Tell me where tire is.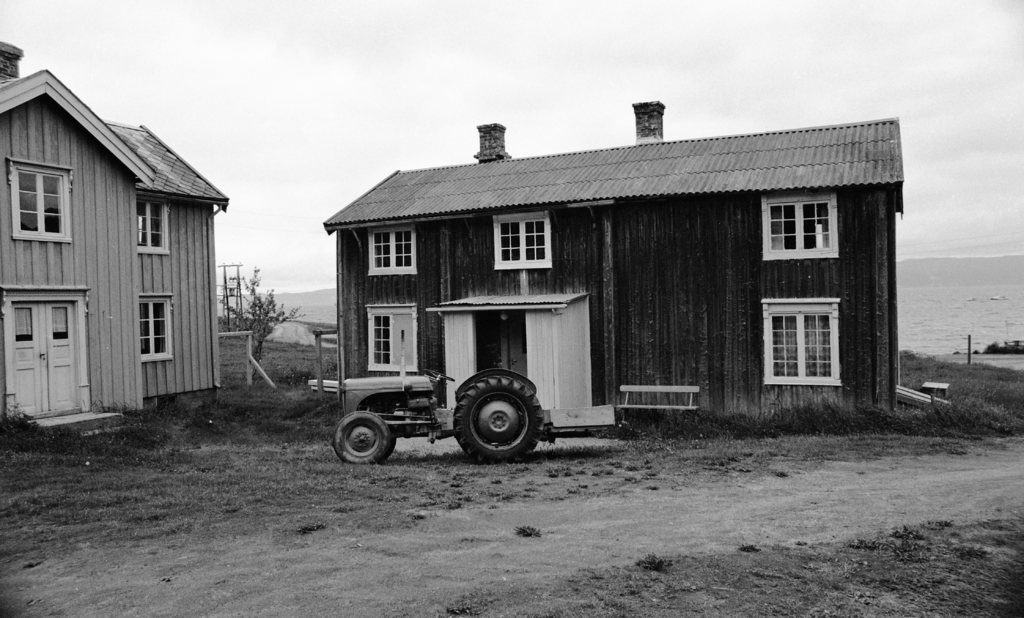
tire is at 379/437/395/462.
